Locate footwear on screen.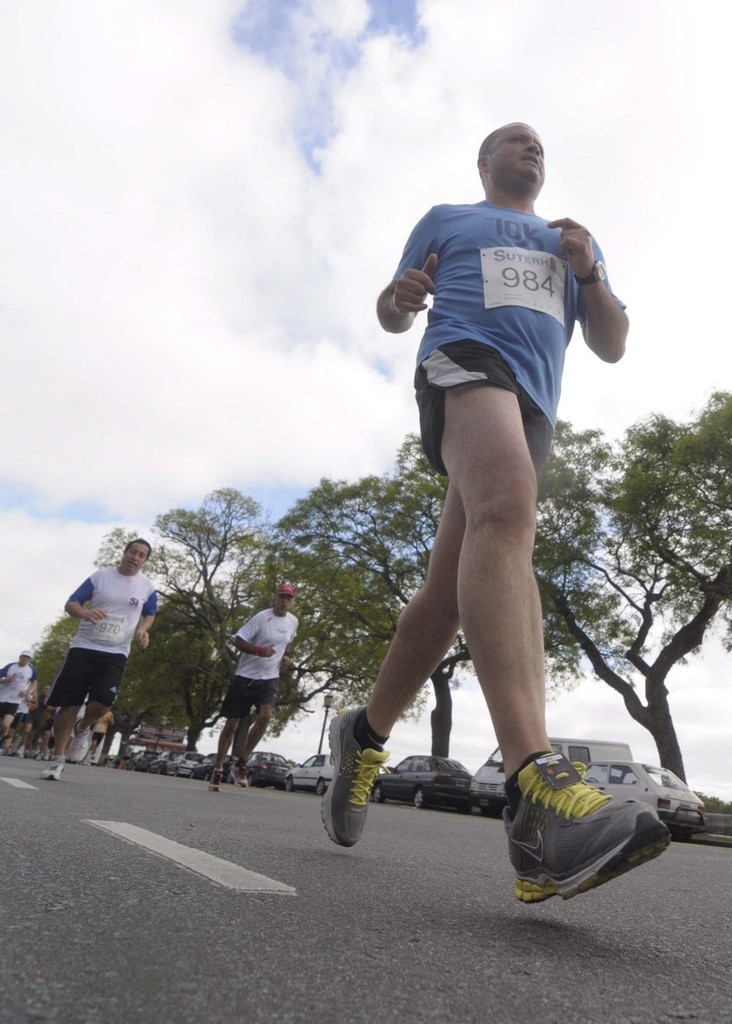
On screen at {"x1": 208, "y1": 771, "x2": 222, "y2": 791}.
